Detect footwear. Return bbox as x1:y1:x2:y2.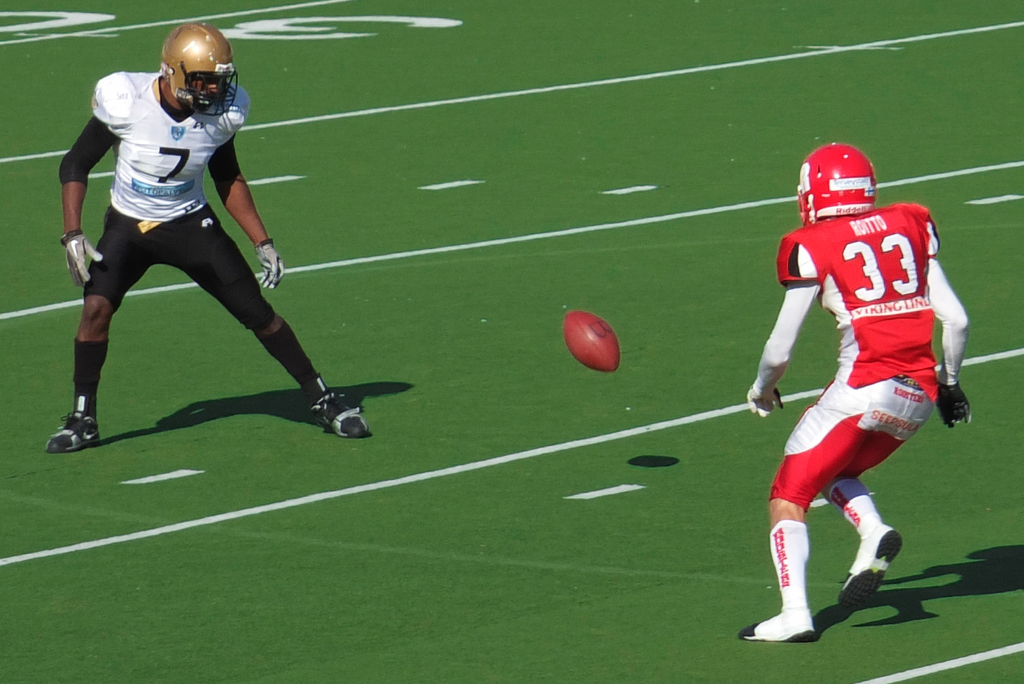
823:518:902:611.
